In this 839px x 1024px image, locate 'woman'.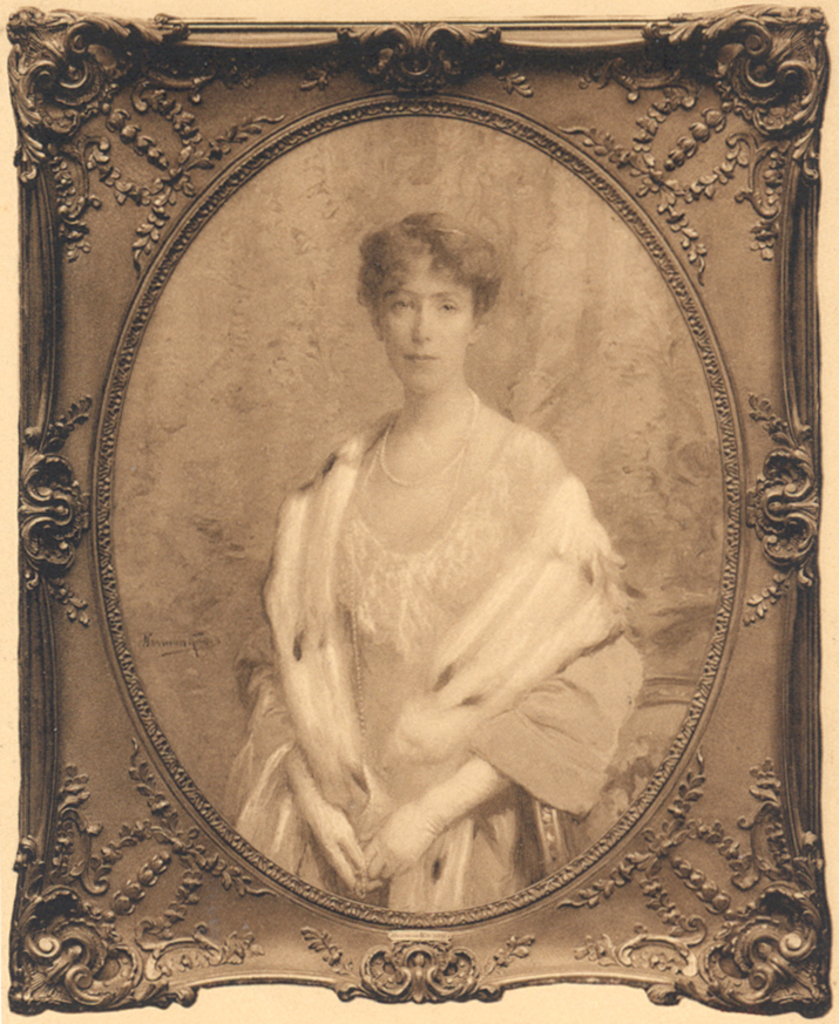
Bounding box: bbox=[244, 192, 650, 947].
